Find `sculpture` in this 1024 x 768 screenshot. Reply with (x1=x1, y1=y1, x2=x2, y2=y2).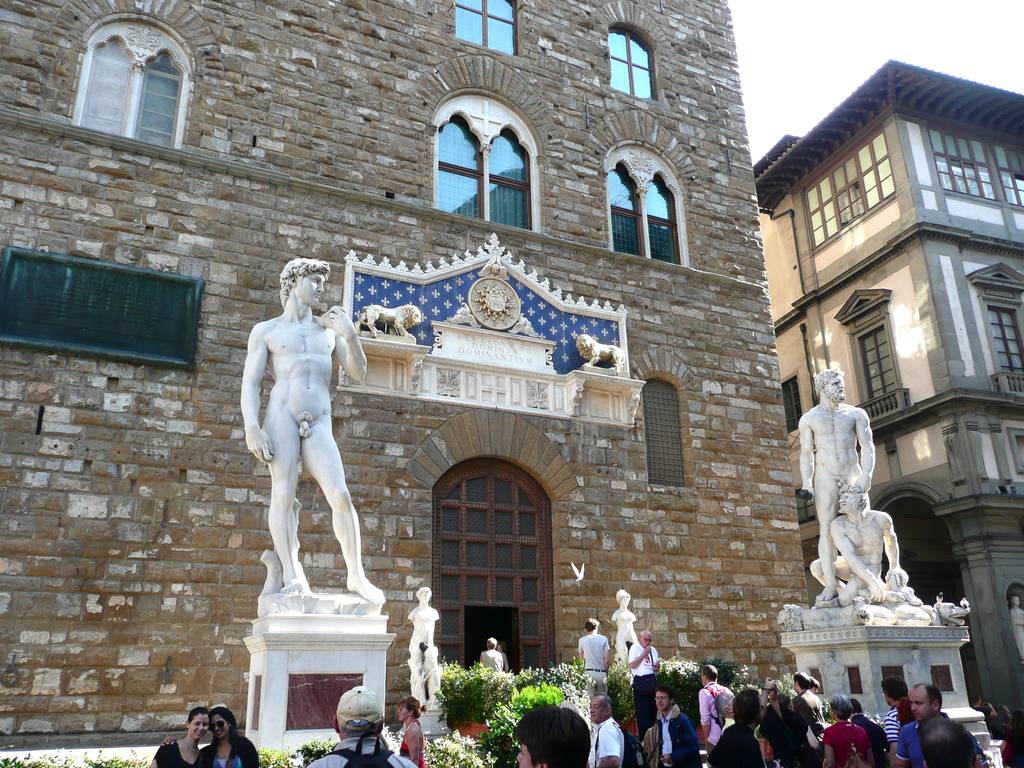
(x1=228, y1=236, x2=370, y2=639).
